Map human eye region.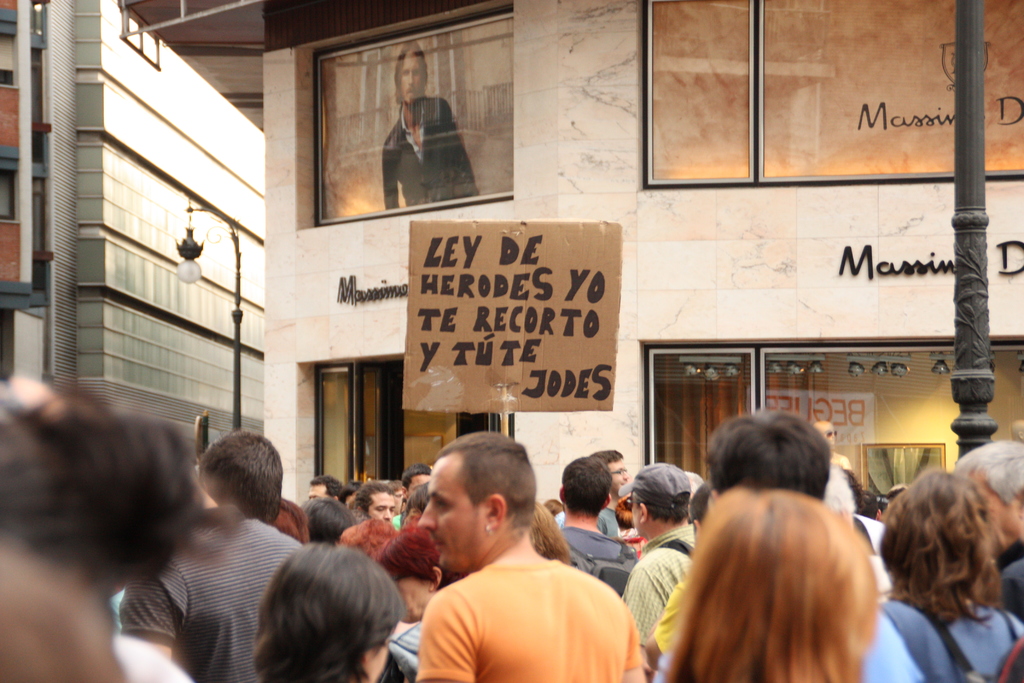
Mapped to [374, 506, 385, 513].
